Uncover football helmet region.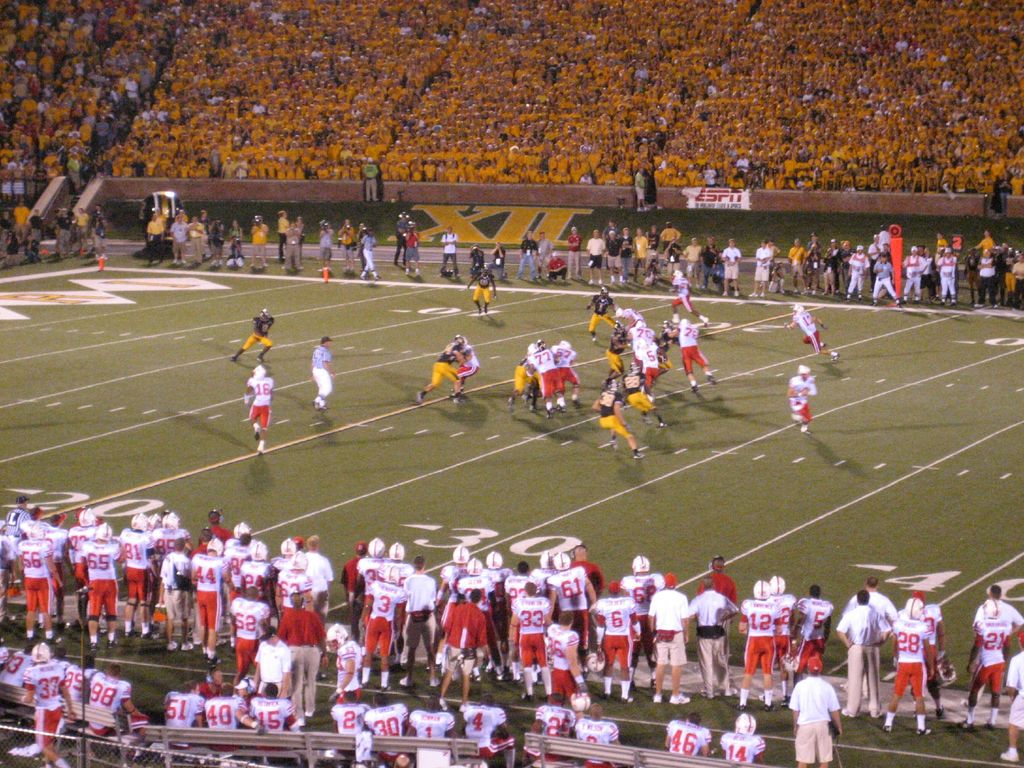
Uncovered: {"left": 129, "top": 506, "right": 146, "bottom": 535}.
